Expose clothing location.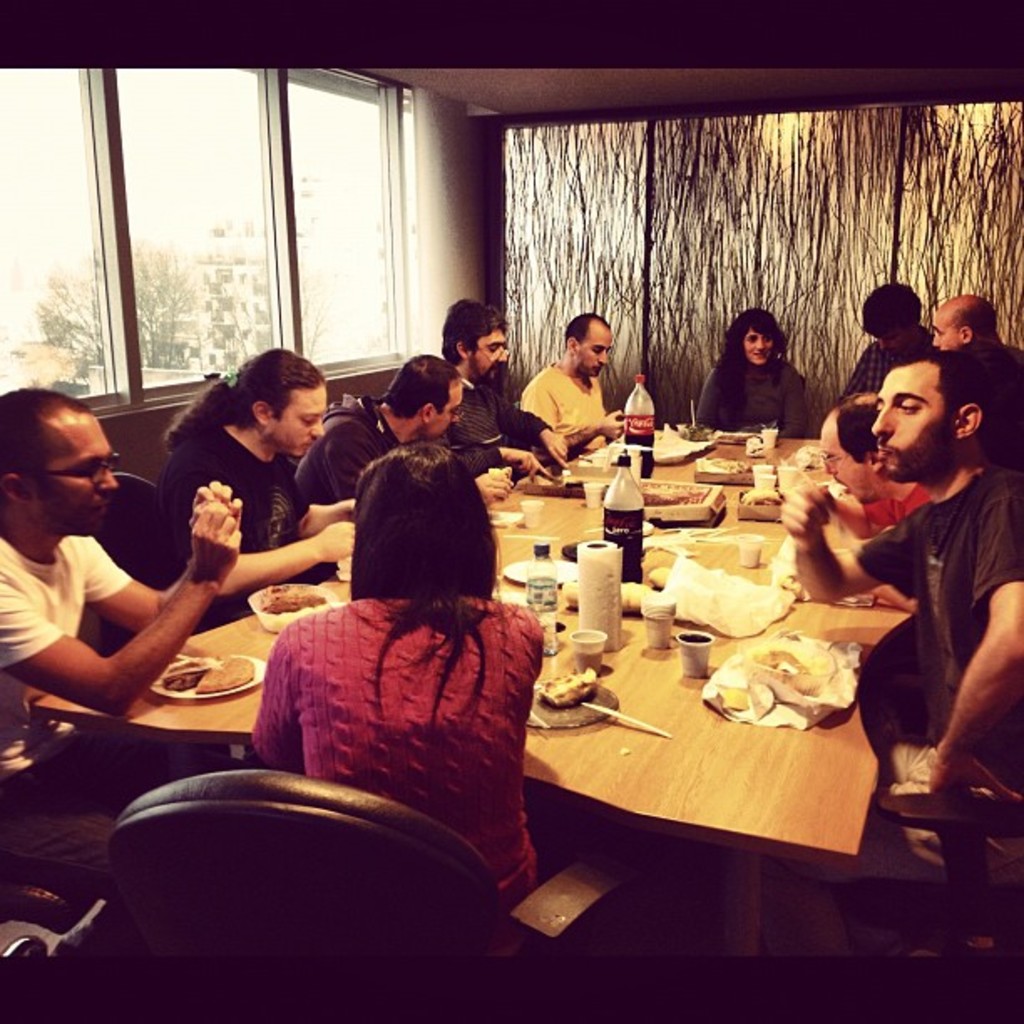
Exposed at locate(768, 470, 1022, 870).
